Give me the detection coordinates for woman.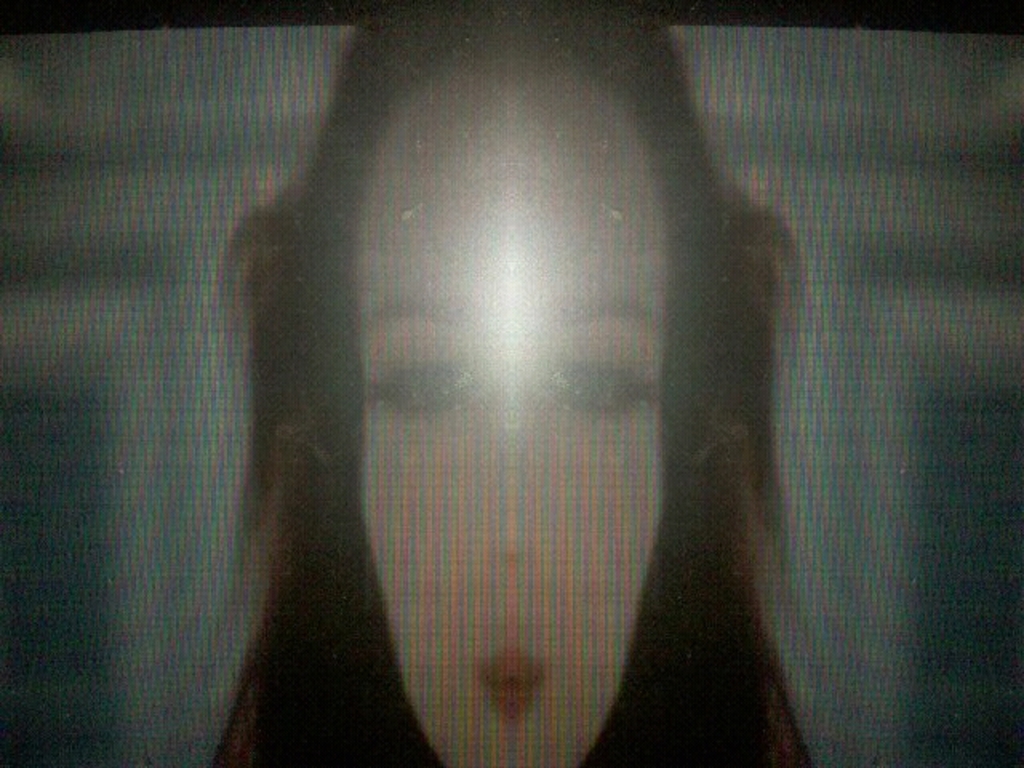
[210,3,848,766].
